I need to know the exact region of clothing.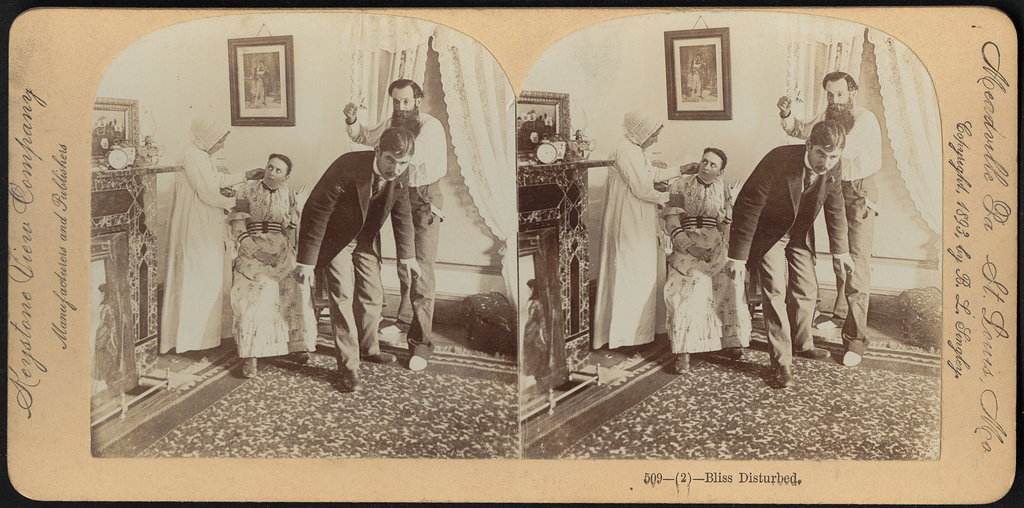
Region: <region>92, 300, 113, 380</region>.
